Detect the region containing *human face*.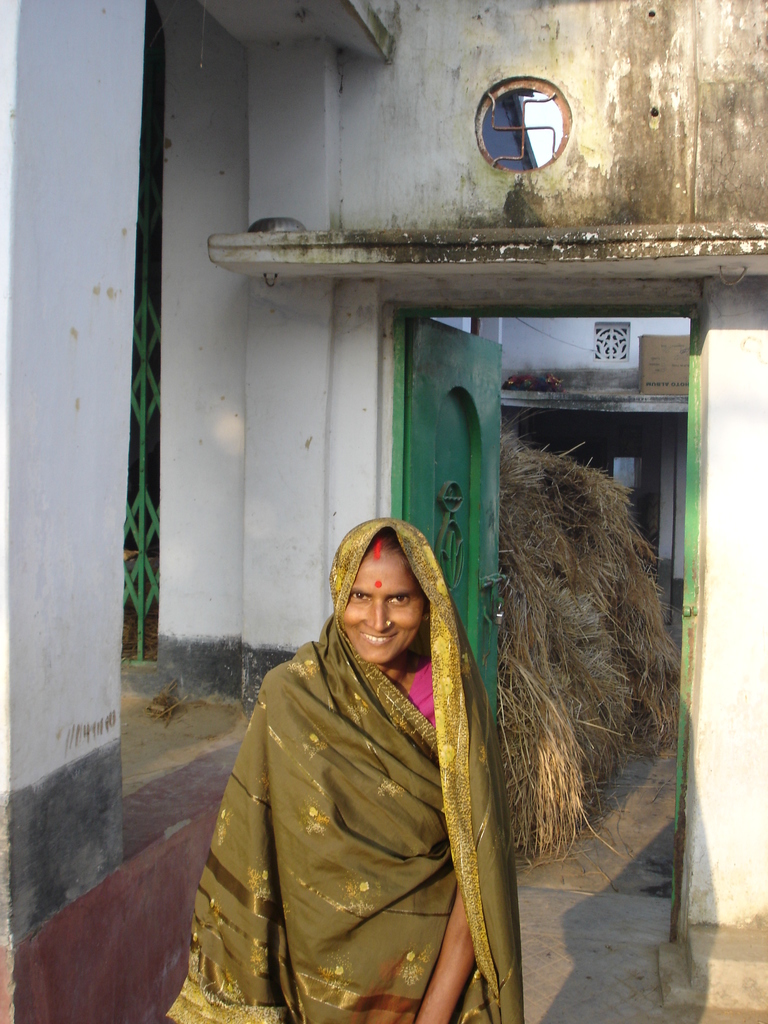
349/545/428/659.
